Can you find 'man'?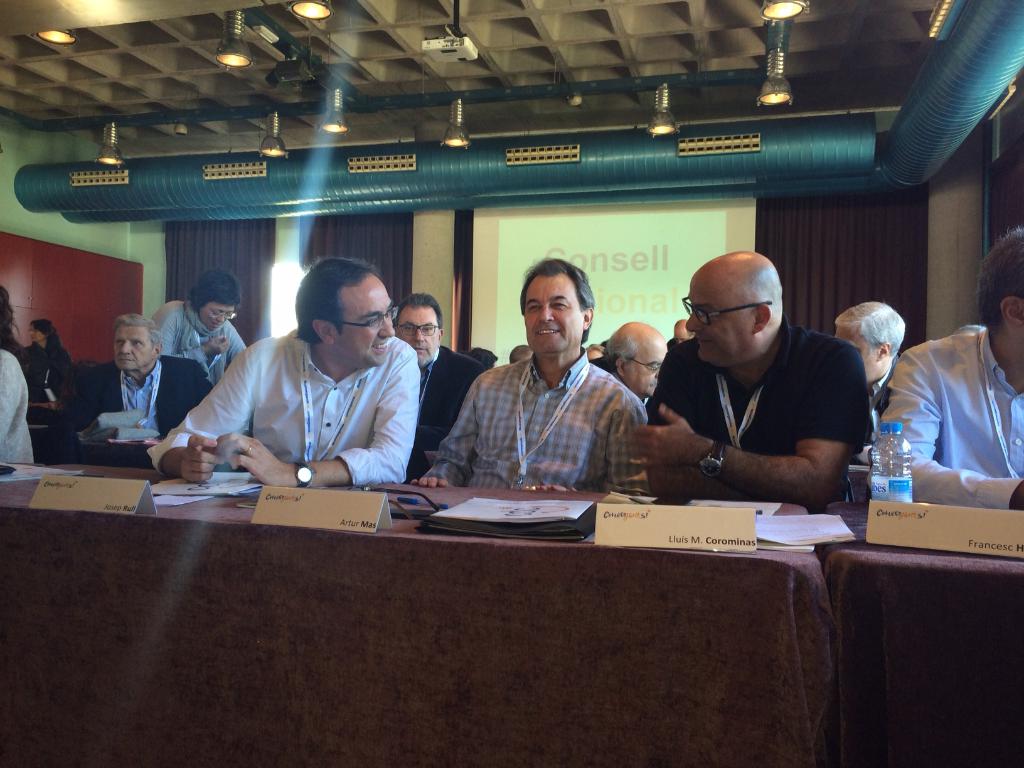
Yes, bounding box: {"left": 146, "top": 255, "right": 417, "bottom": 483}.
